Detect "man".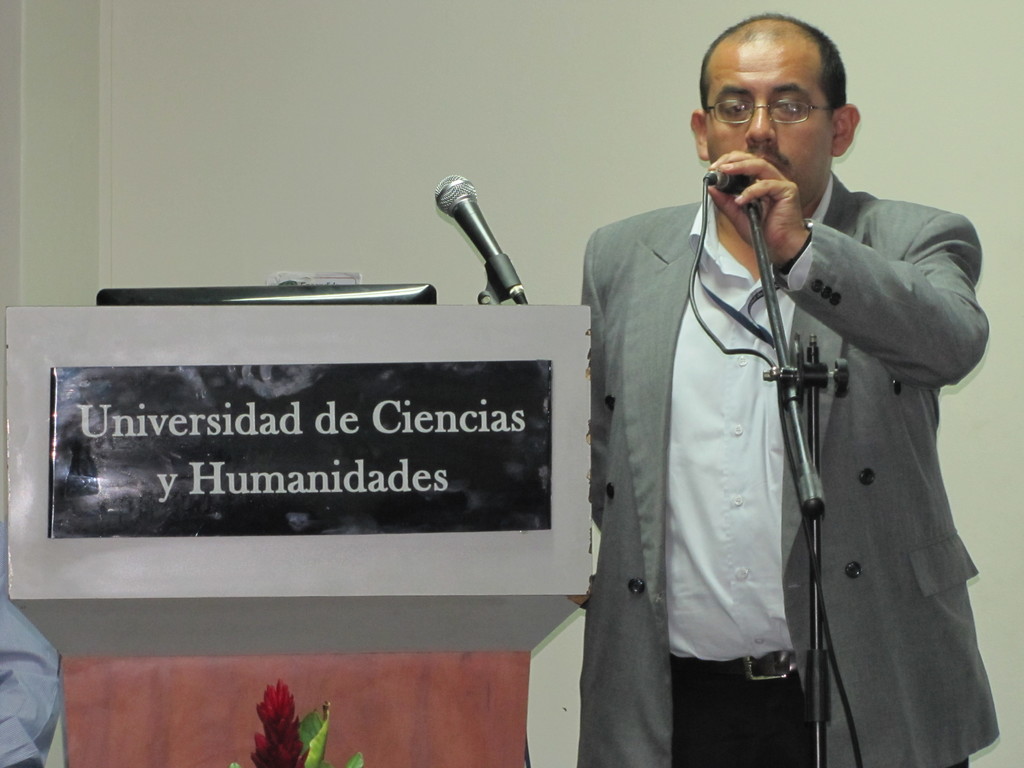
Detected at (left=576, top=10, right=1005, bottom=767).
